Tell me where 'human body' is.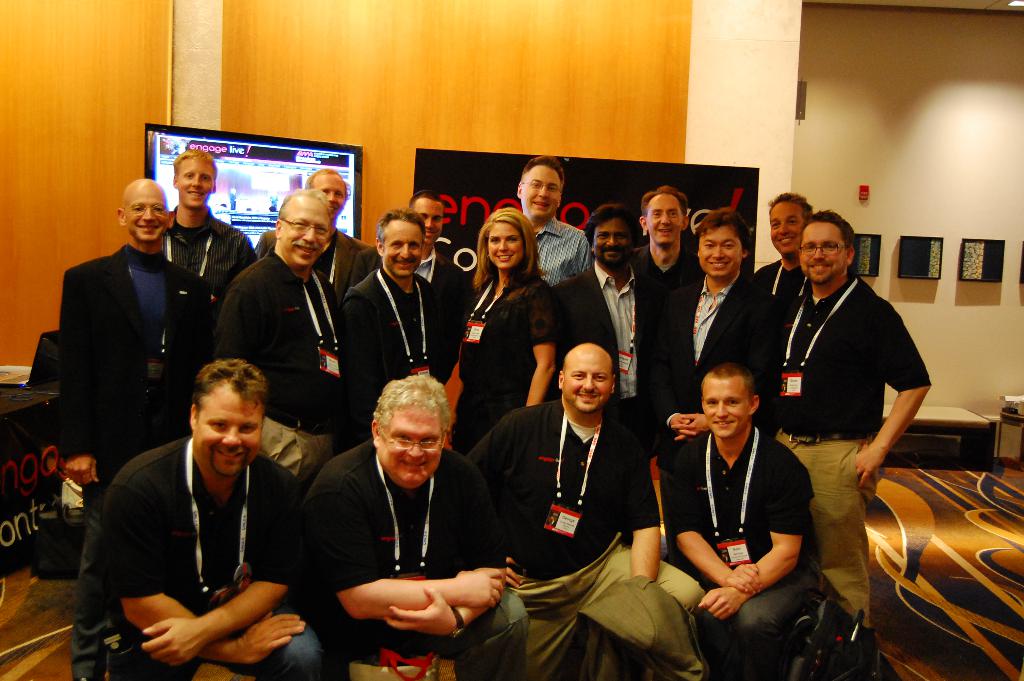
'human body' is at 334/206/468/453.
